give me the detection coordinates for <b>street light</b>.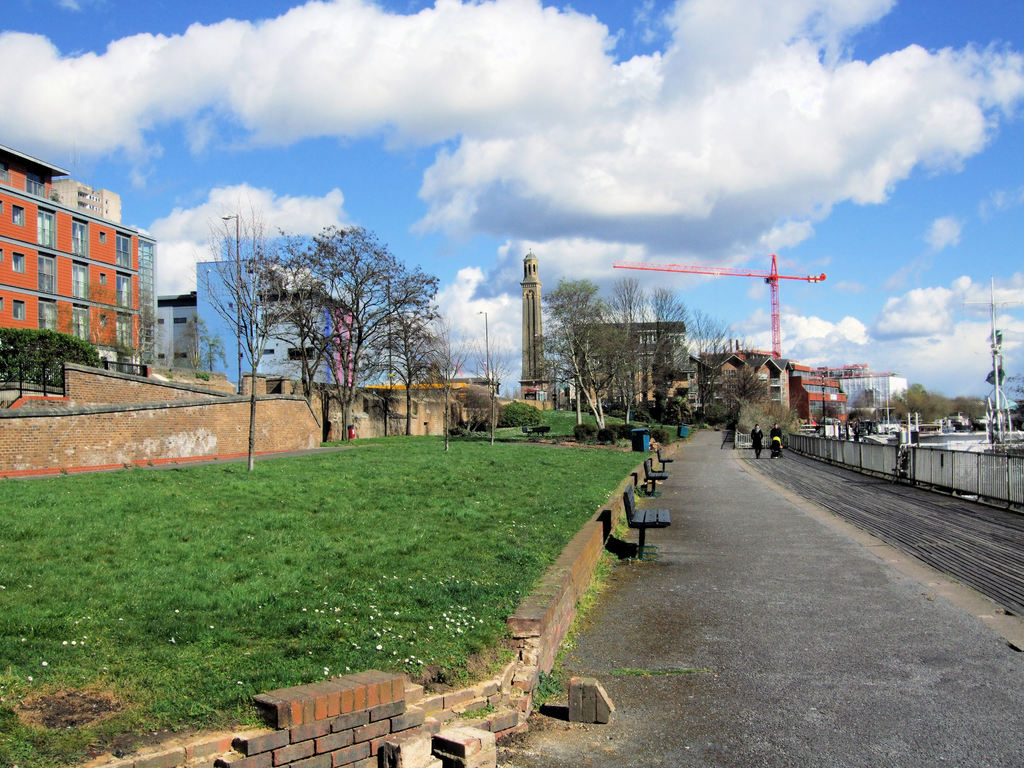
472,309,496,445.
